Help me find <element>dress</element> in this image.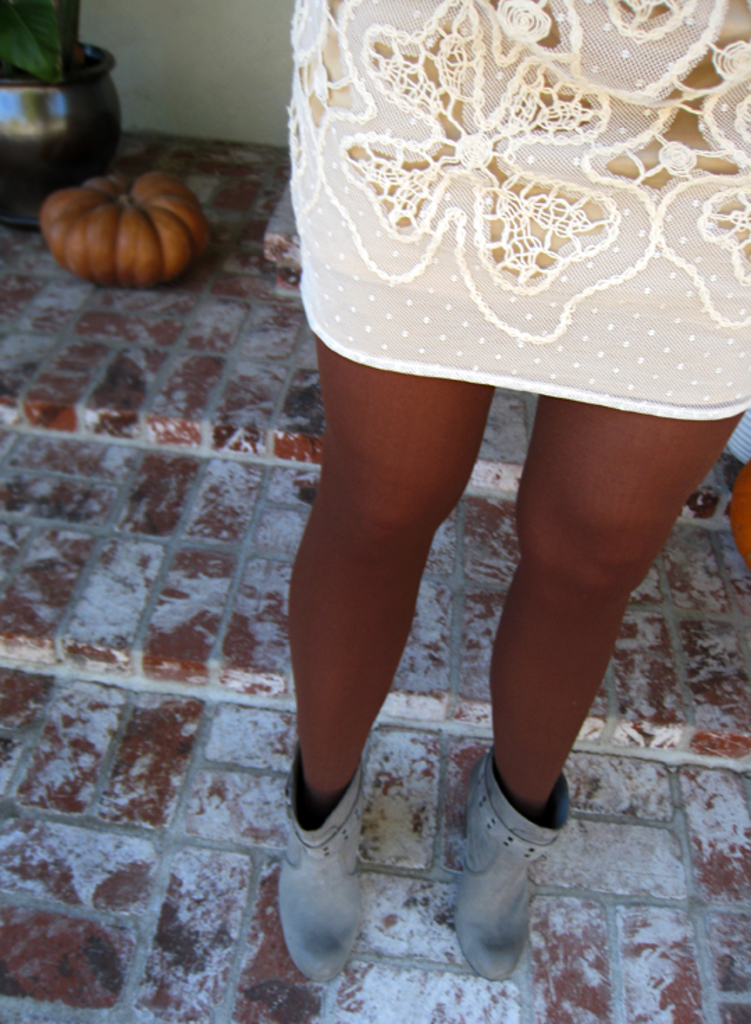
Found it: x1=285, y1=0, x2=750, y2=427.
